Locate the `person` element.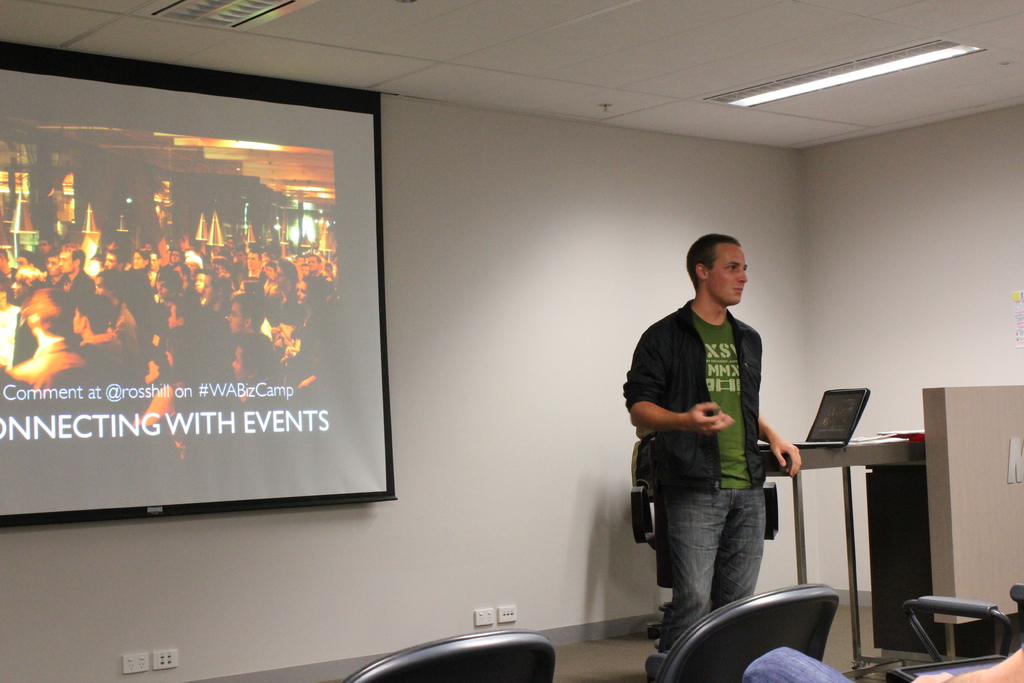
Element bbox: <box>732,645,1023,682</box>.
